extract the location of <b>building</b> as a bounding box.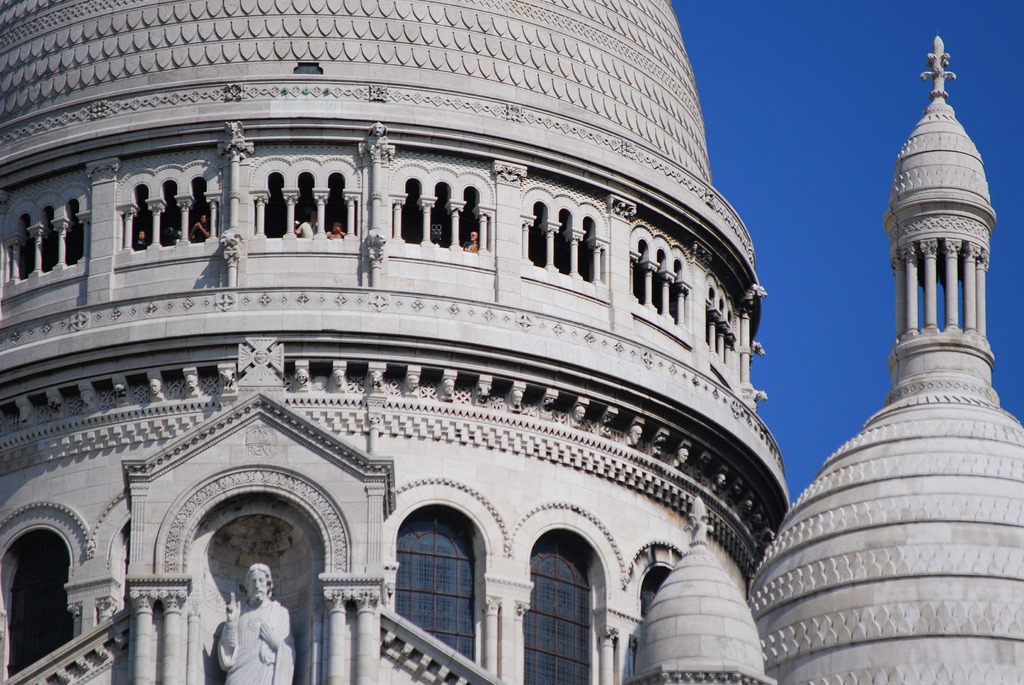
x1=0 y1=0 x2=1023 y2=682.
